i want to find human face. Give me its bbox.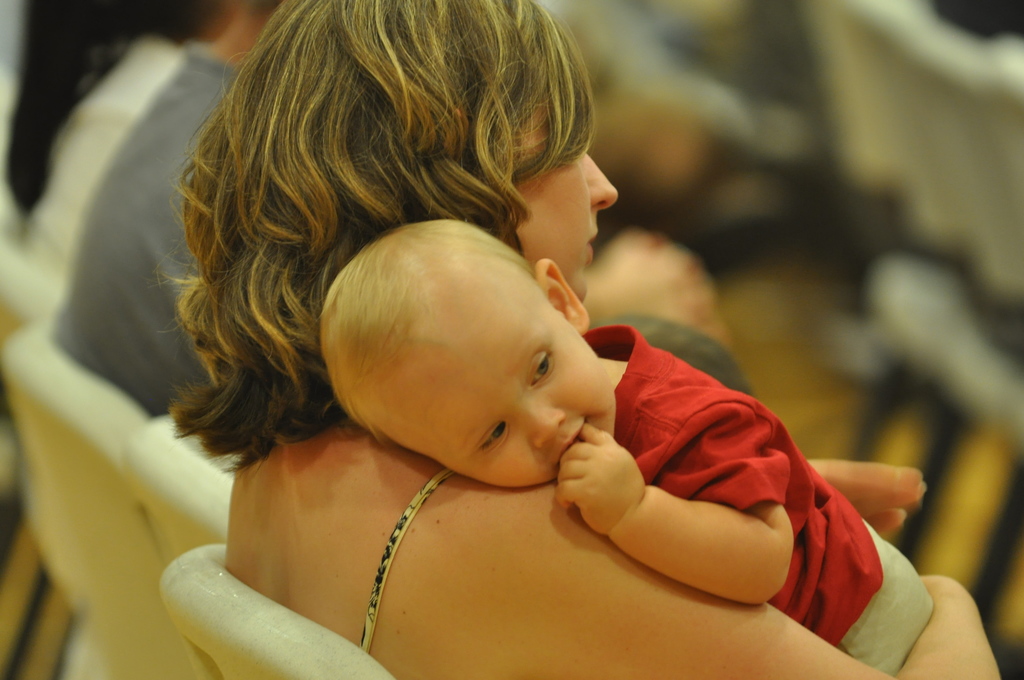
region(514, 92, 616, 303).
